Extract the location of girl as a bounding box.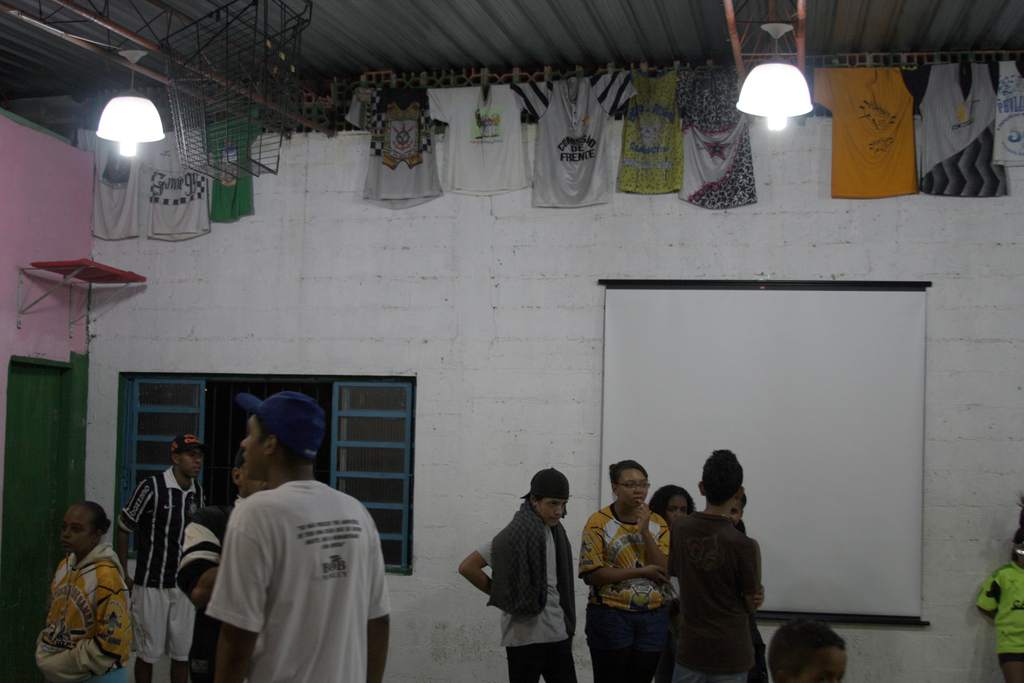
BBox(575, 465, 669, 682).
